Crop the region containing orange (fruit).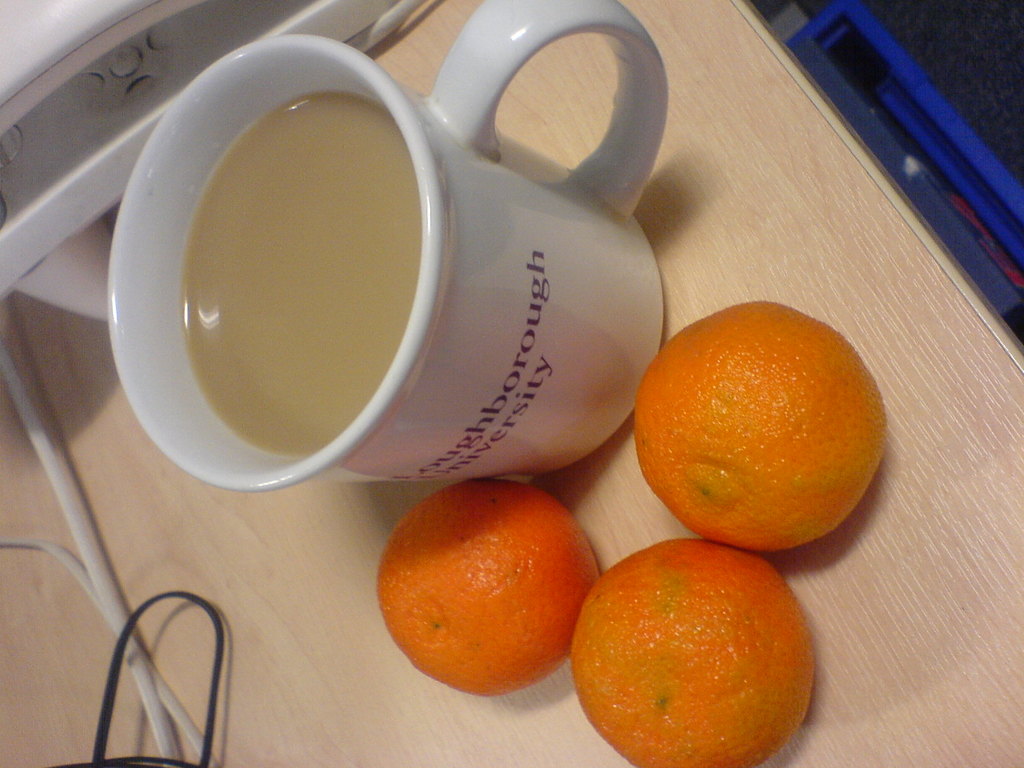
Crop region: (x1=375, y1=470, x2=597, y2=691).
